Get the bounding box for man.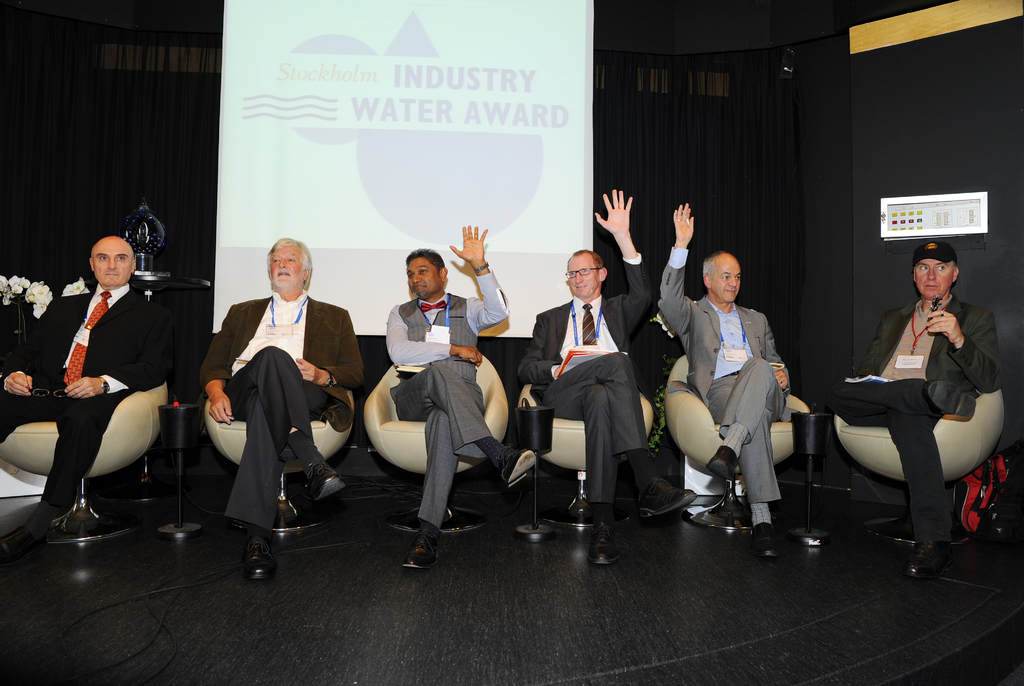
{"left": 0, "top": 234, "right": 177, "bottom": 529}.
